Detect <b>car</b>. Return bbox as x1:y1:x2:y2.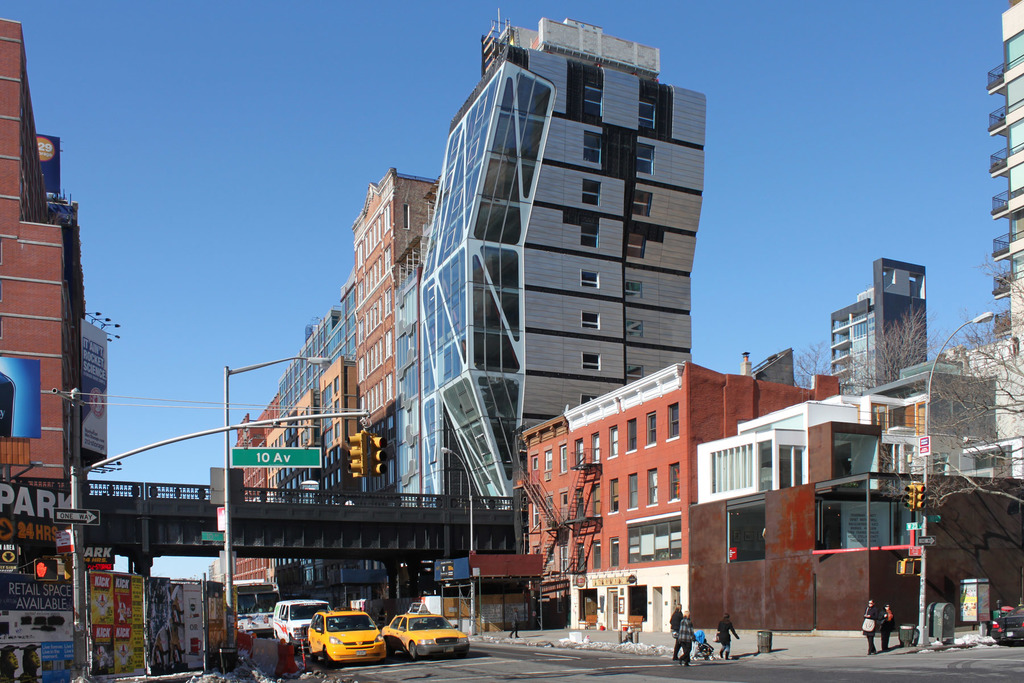
380:611:471:655.
